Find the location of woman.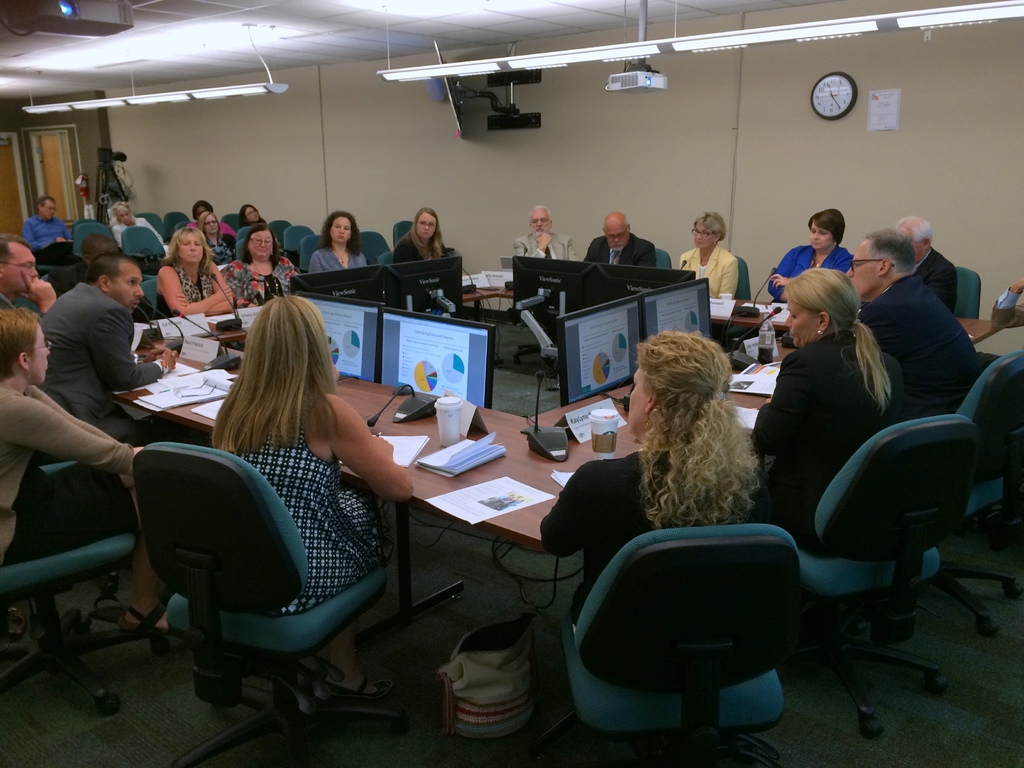
Location: Rect(682, 213, 737, 302).
